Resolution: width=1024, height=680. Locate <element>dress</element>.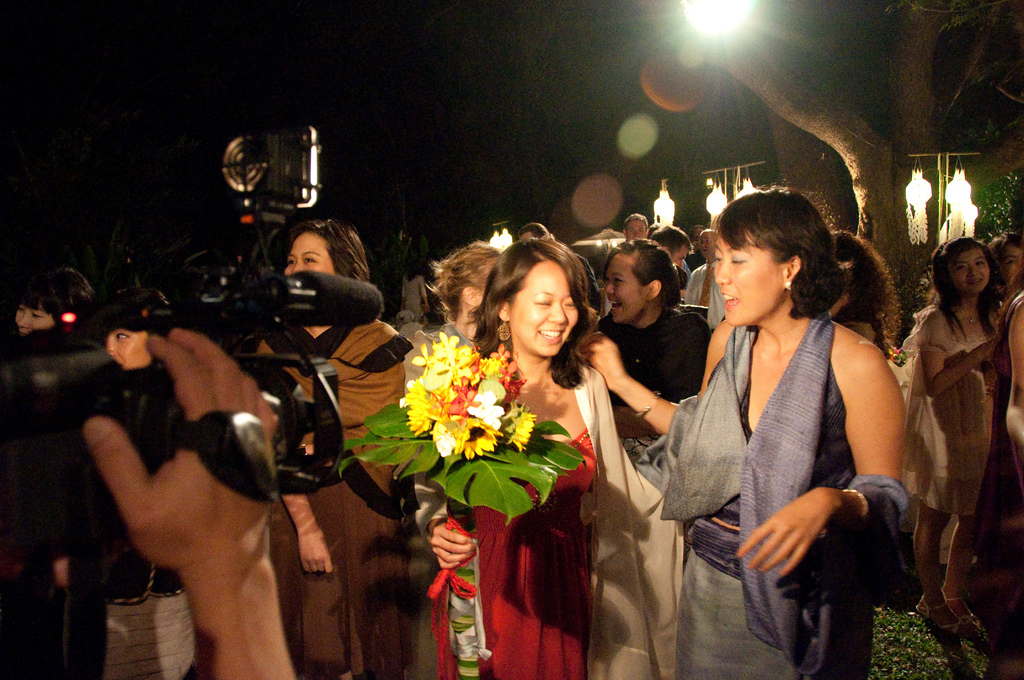
411:364:628:670.
